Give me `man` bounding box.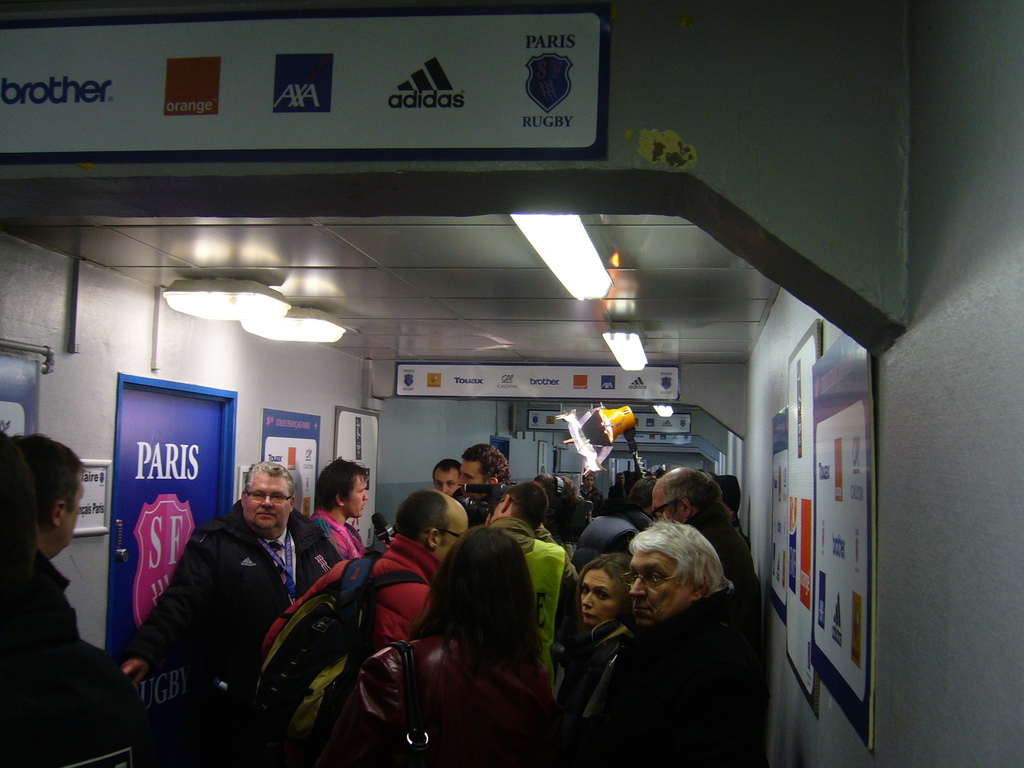
452:440:509:525.
